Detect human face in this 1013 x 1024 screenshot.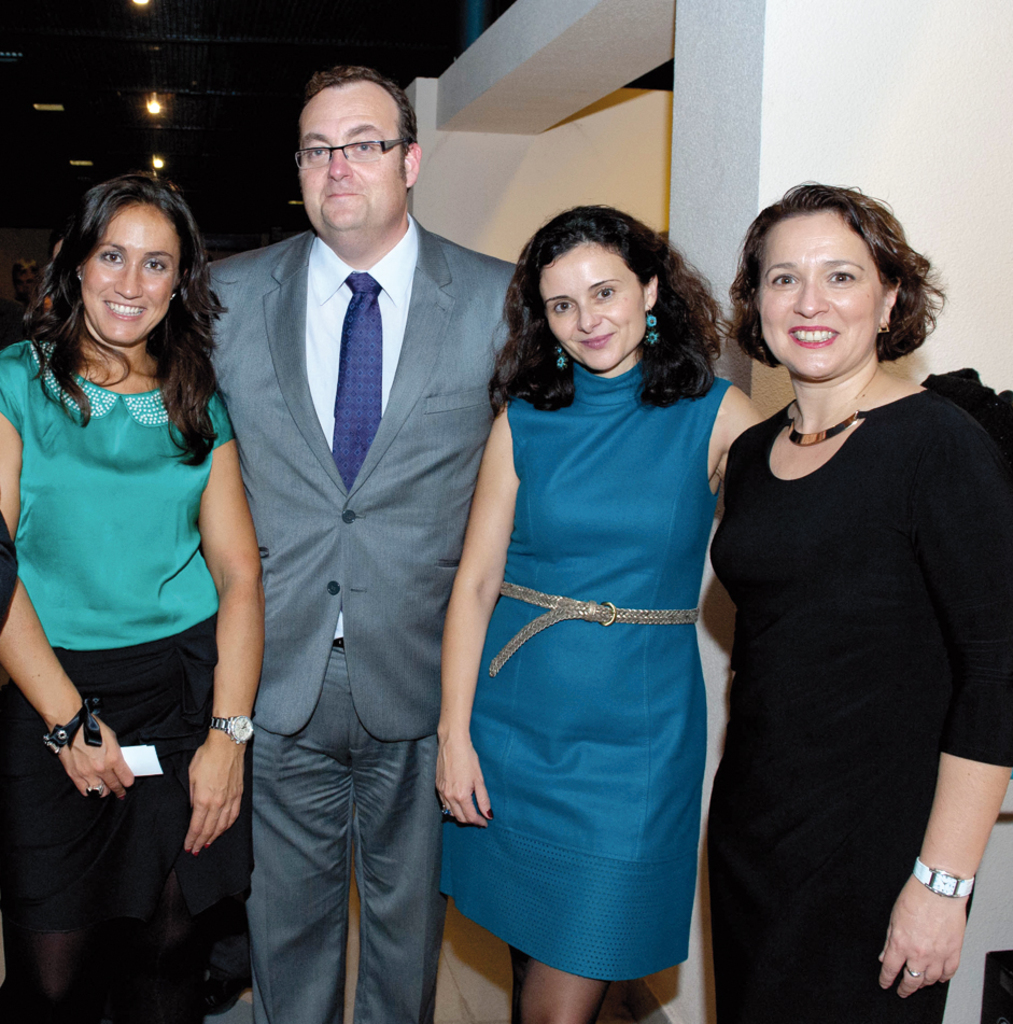
Detection: region(537, 252, 646, 374).
